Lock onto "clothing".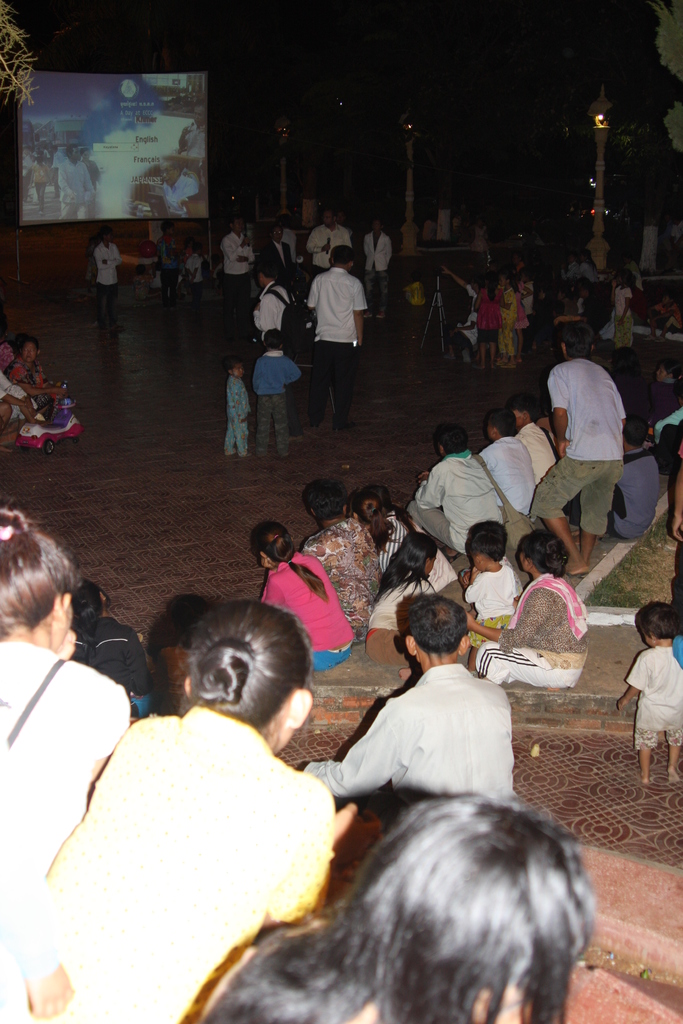
Locked: [left=377, top=510, right=404, bottom=570].
